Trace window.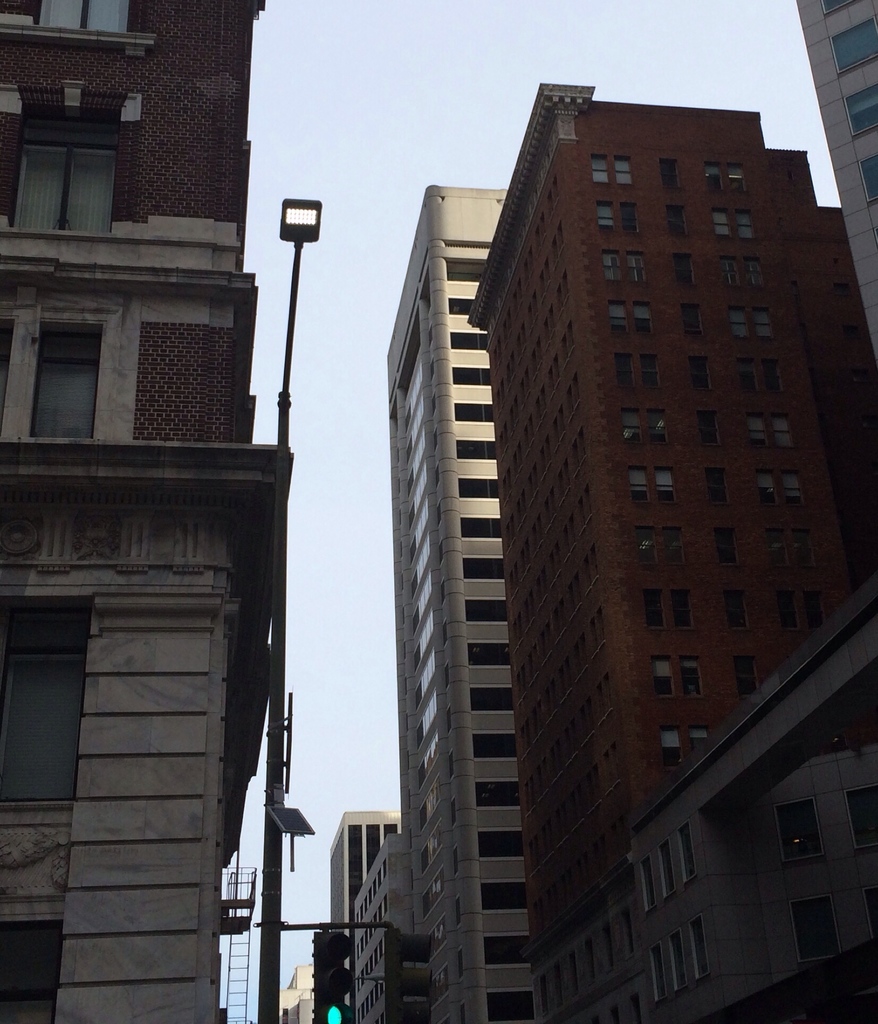
Traced to bbox(664, 844, 674, 896).
